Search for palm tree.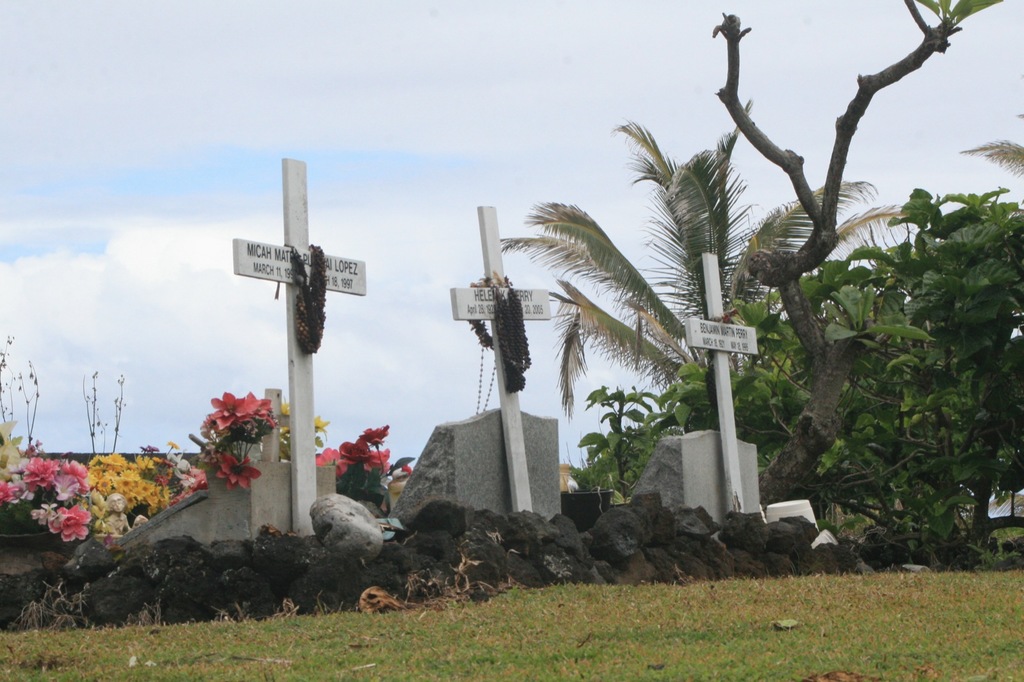
Found at (x1=582, y1=370, x2=650, y2=481).
